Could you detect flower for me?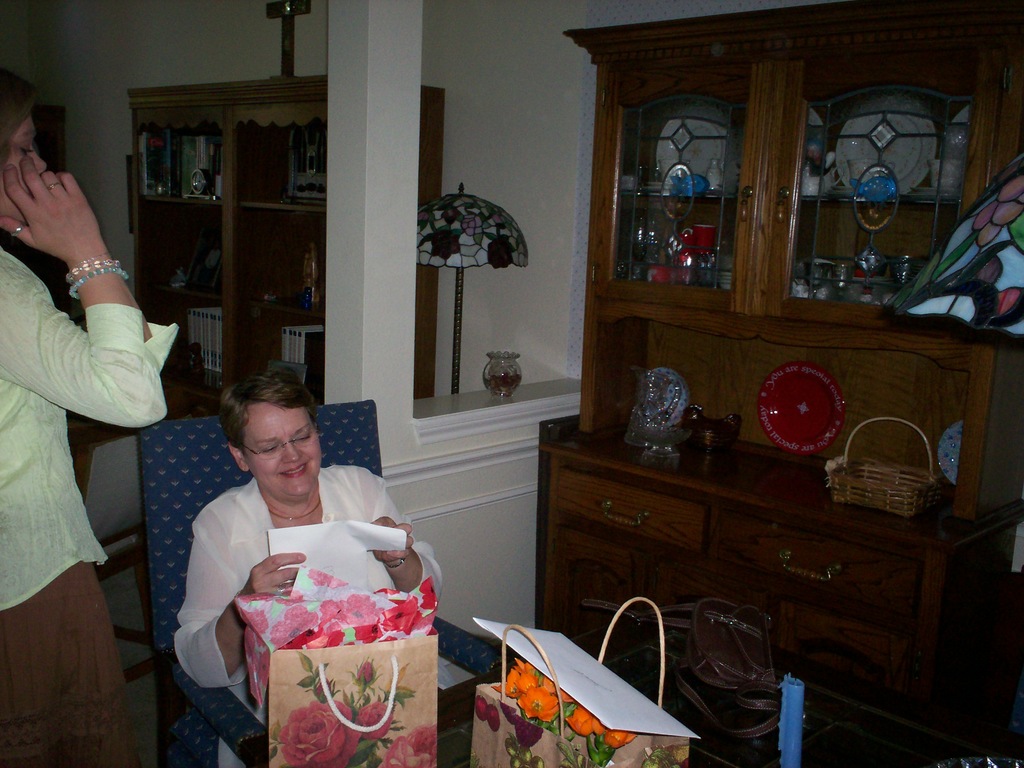
Detection result: 354, 659, 375, 680.
